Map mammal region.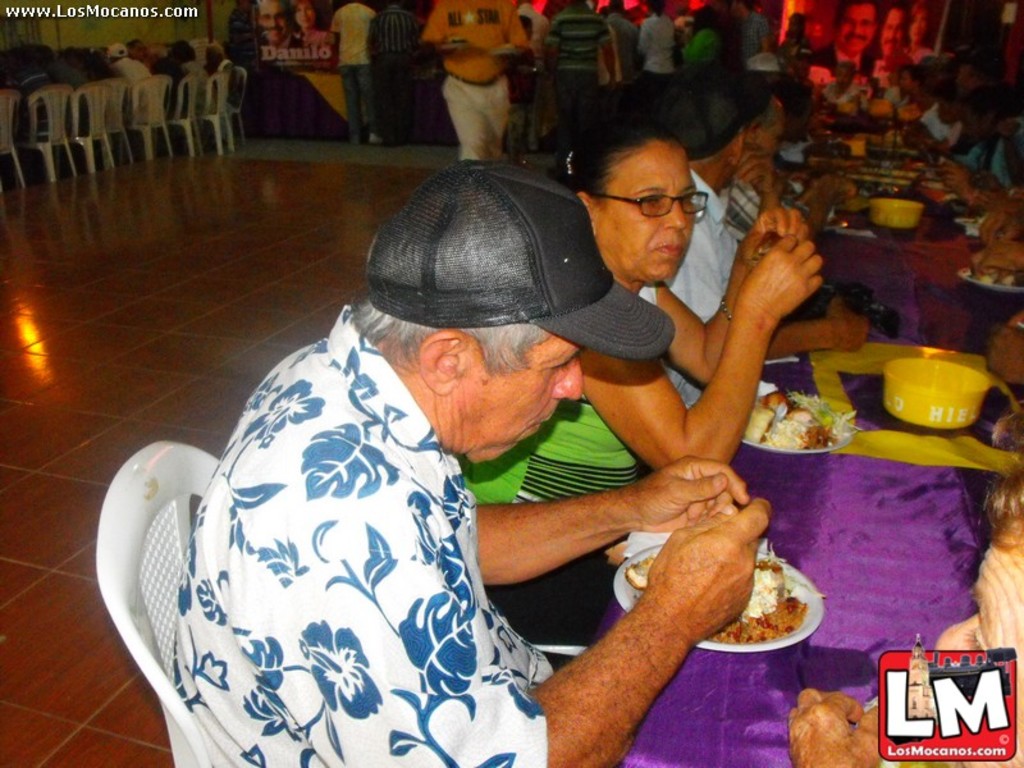
Mapped to (676,6,691,32).
